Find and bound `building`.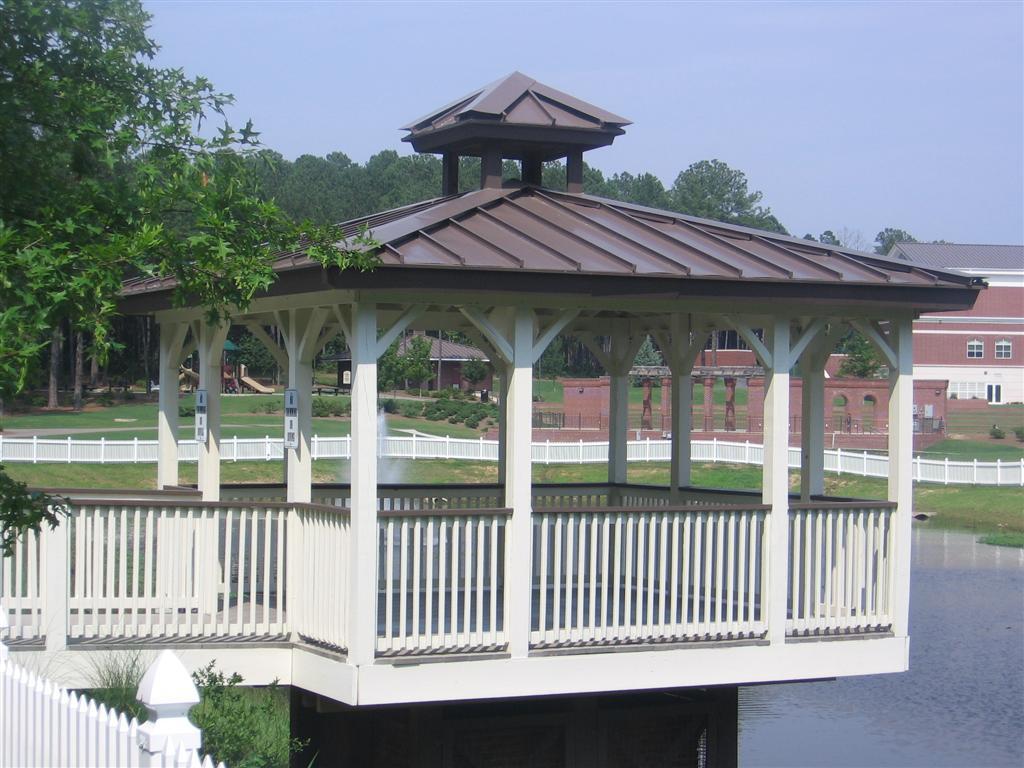
Bound: <bbox>330, 329, 496, 397</bbox>.
